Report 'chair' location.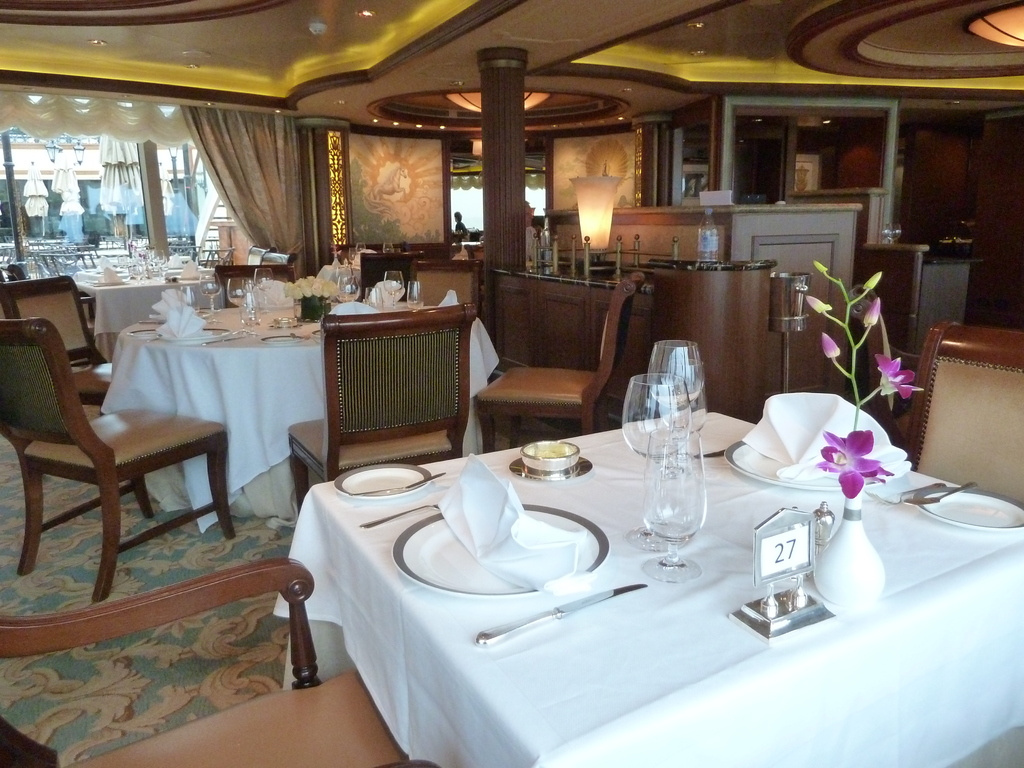
Report: <region>472, 270, 647, 454</region>.
